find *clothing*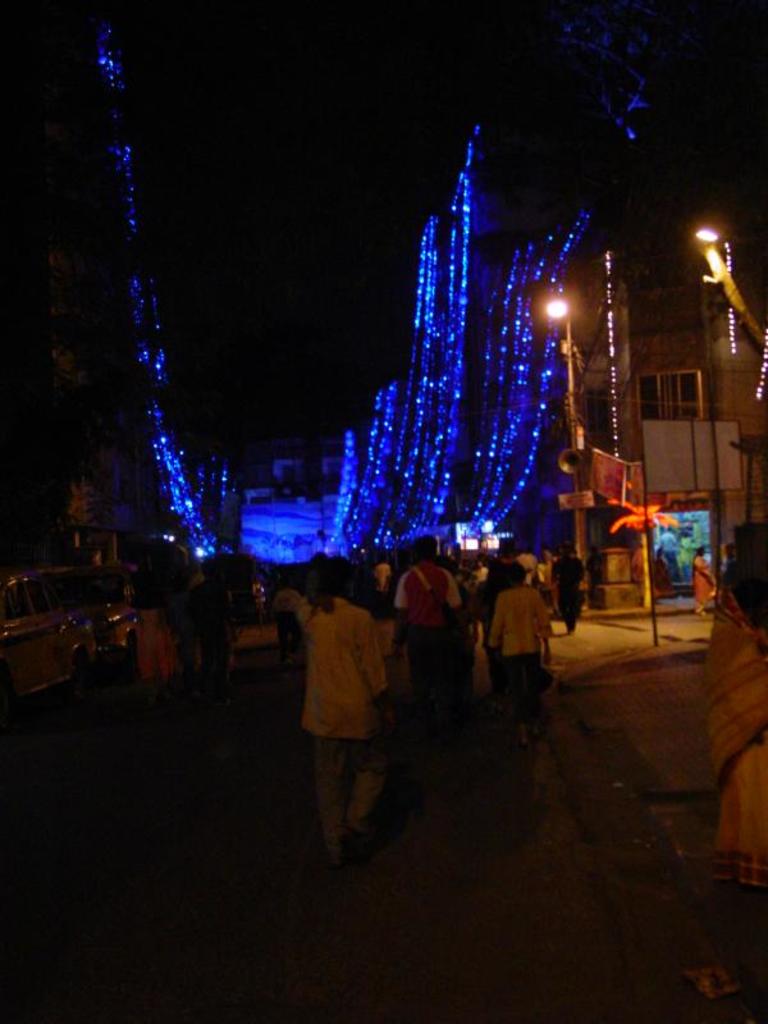
[549, 557, 588, 635]
